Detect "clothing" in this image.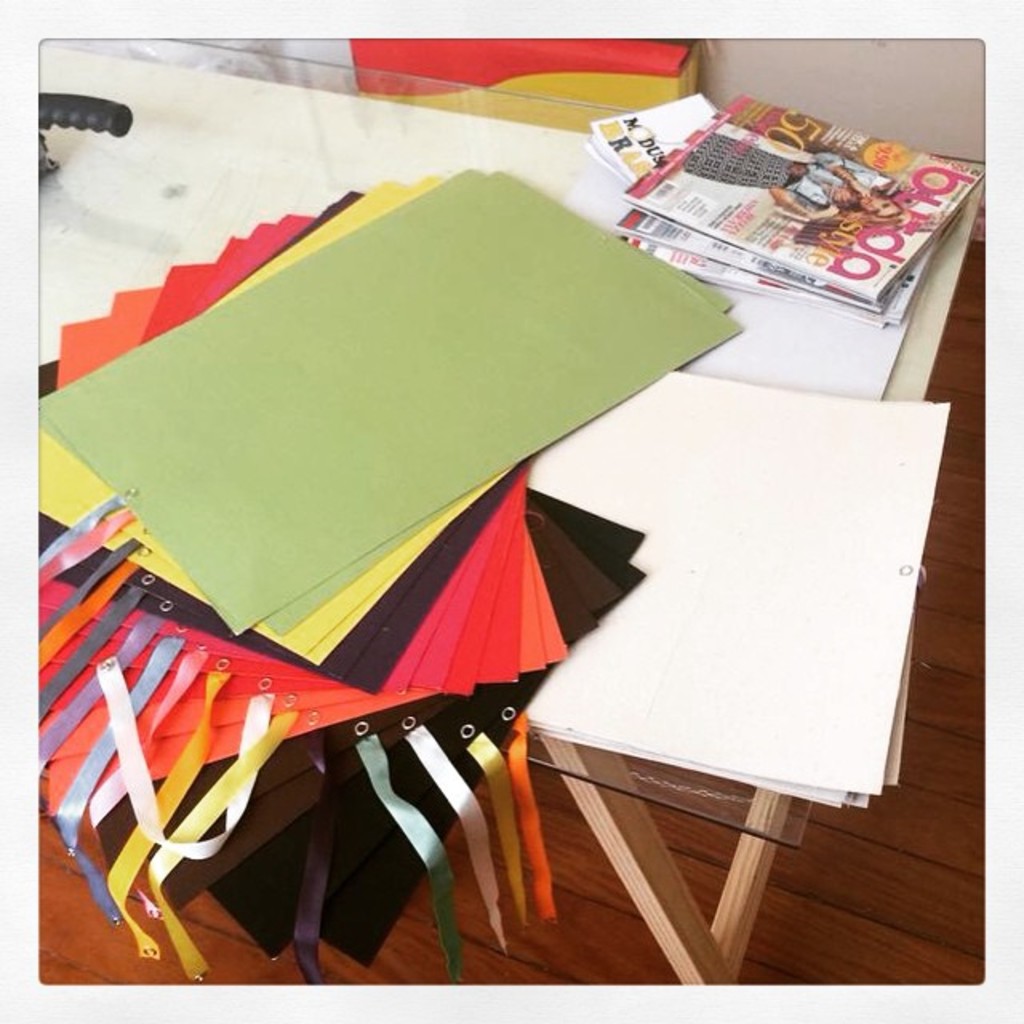
Detection: box(678, 146, 878, 181).
